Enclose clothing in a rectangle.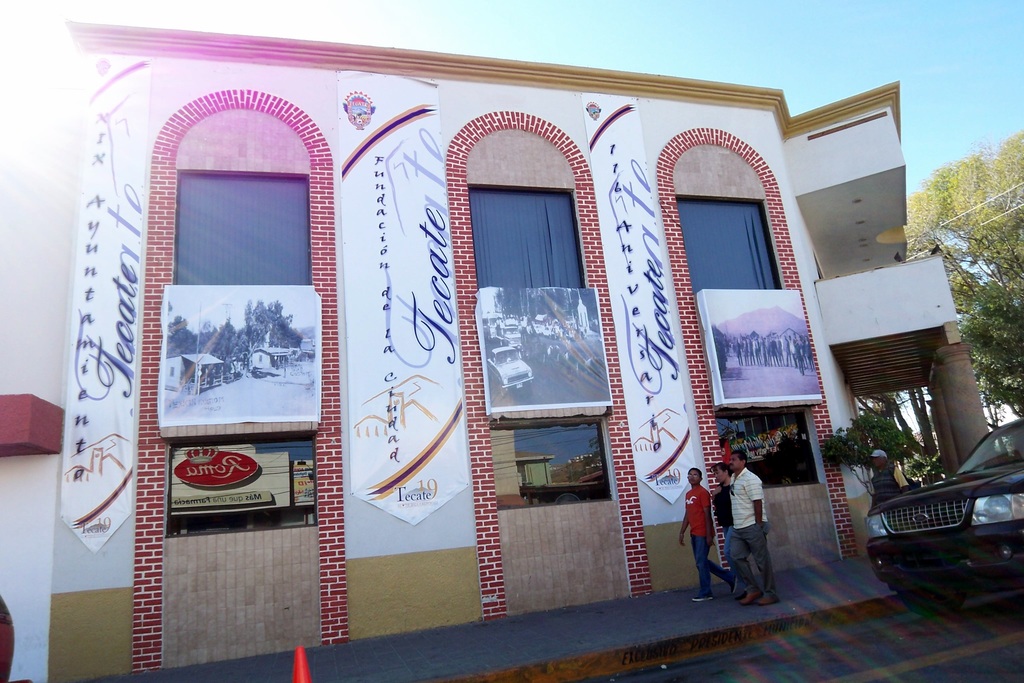
bbox=[755, 342, 758, 359].
